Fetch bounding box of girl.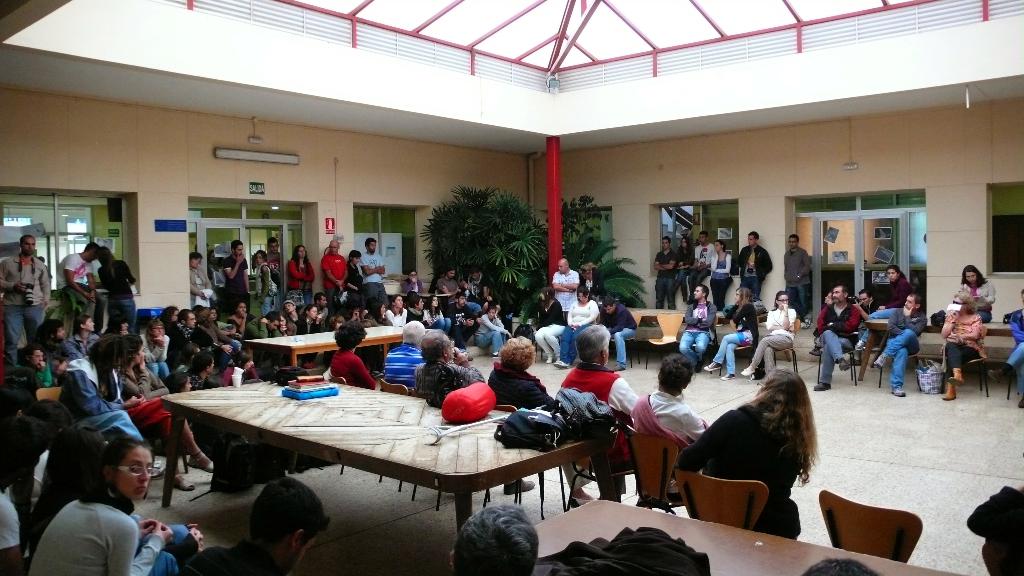
Bbox: detection(669, 238, 693, 304).
